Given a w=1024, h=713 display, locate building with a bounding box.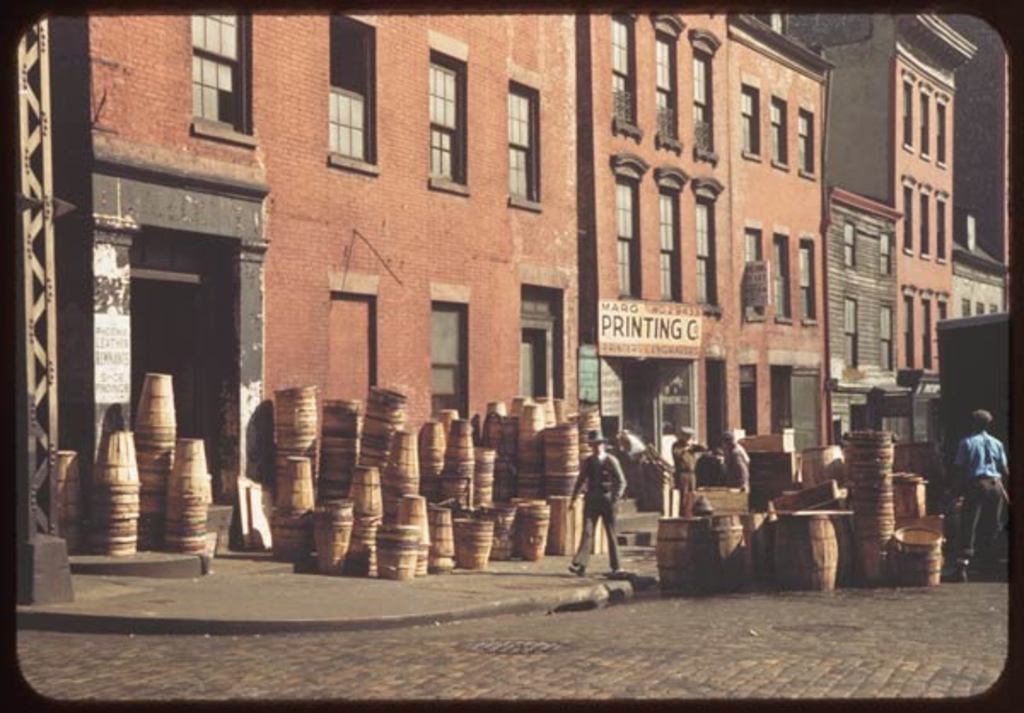
Located: pyautogui.locateOnScreen(12, 15, 1010, 578).
